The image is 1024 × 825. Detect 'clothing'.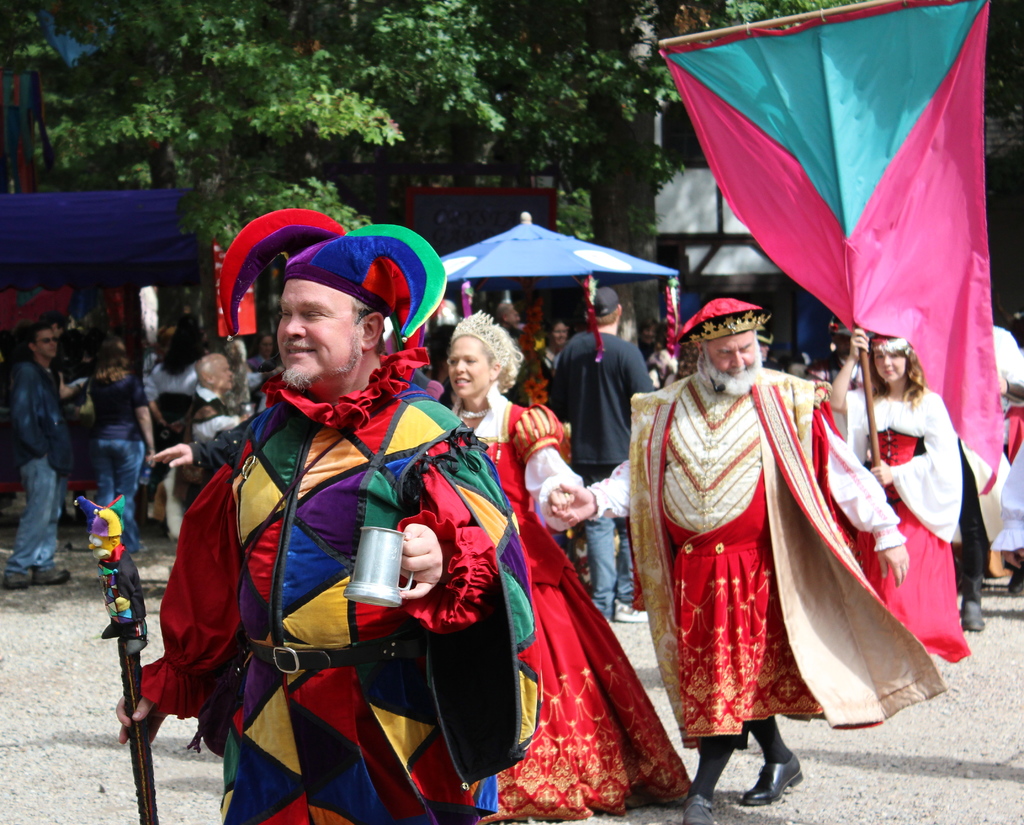
Detection: x1=3, y1=358, x2=69, y2=579.
